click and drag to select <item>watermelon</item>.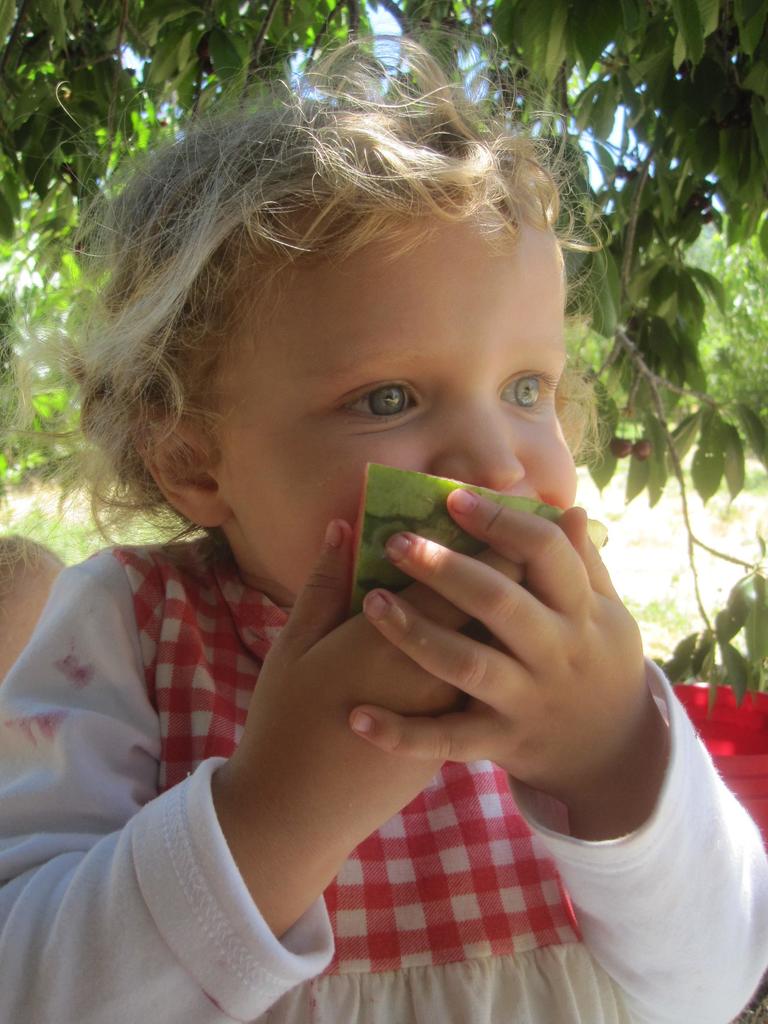
Selection: (x1=355, y1=461, x2=609, y2=619).
